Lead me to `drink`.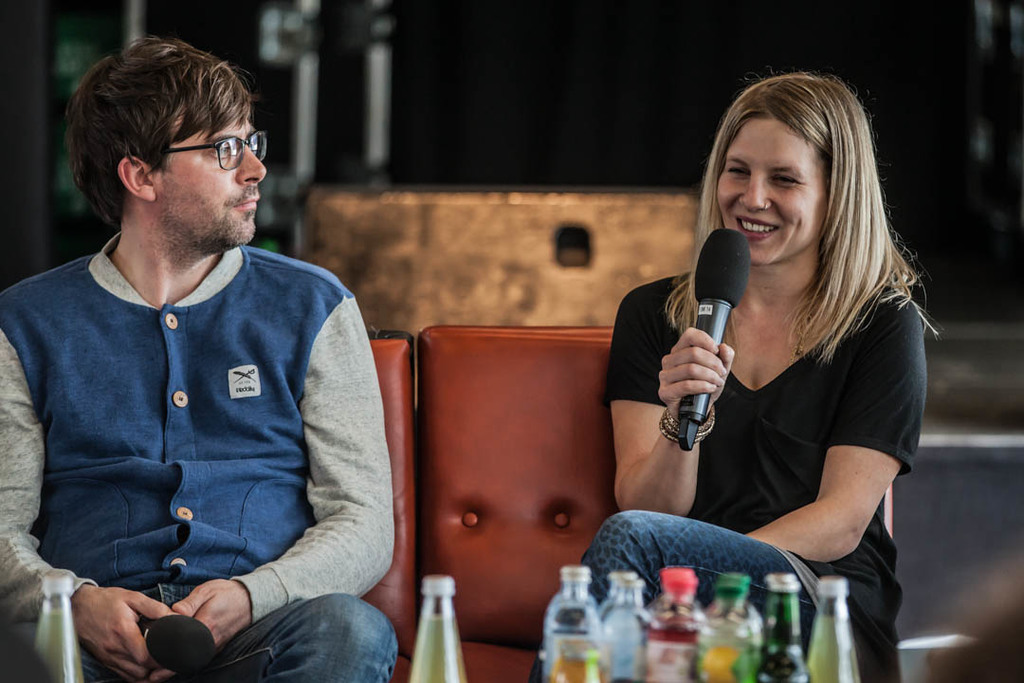
Lead to <region>420, 575, 469, 682</region>.
